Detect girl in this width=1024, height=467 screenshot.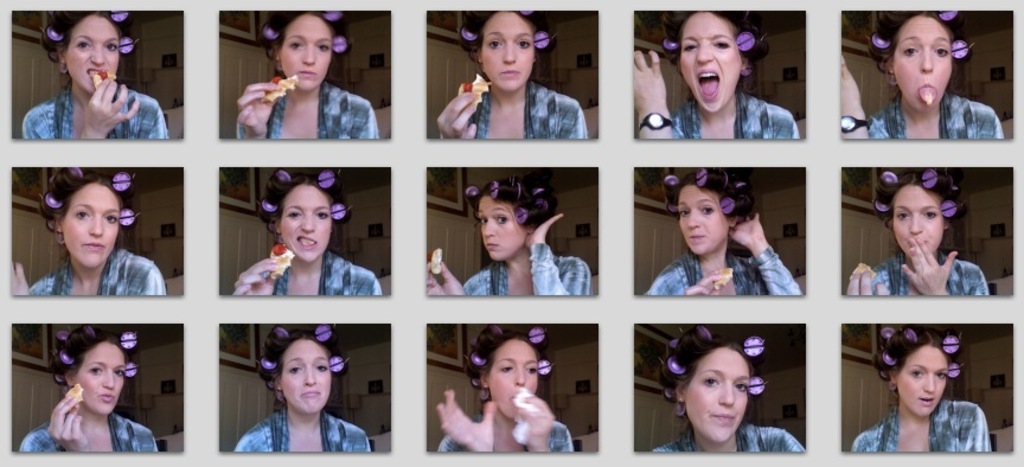
Detection: [left=839, top=167, right=993, bottom=301].
